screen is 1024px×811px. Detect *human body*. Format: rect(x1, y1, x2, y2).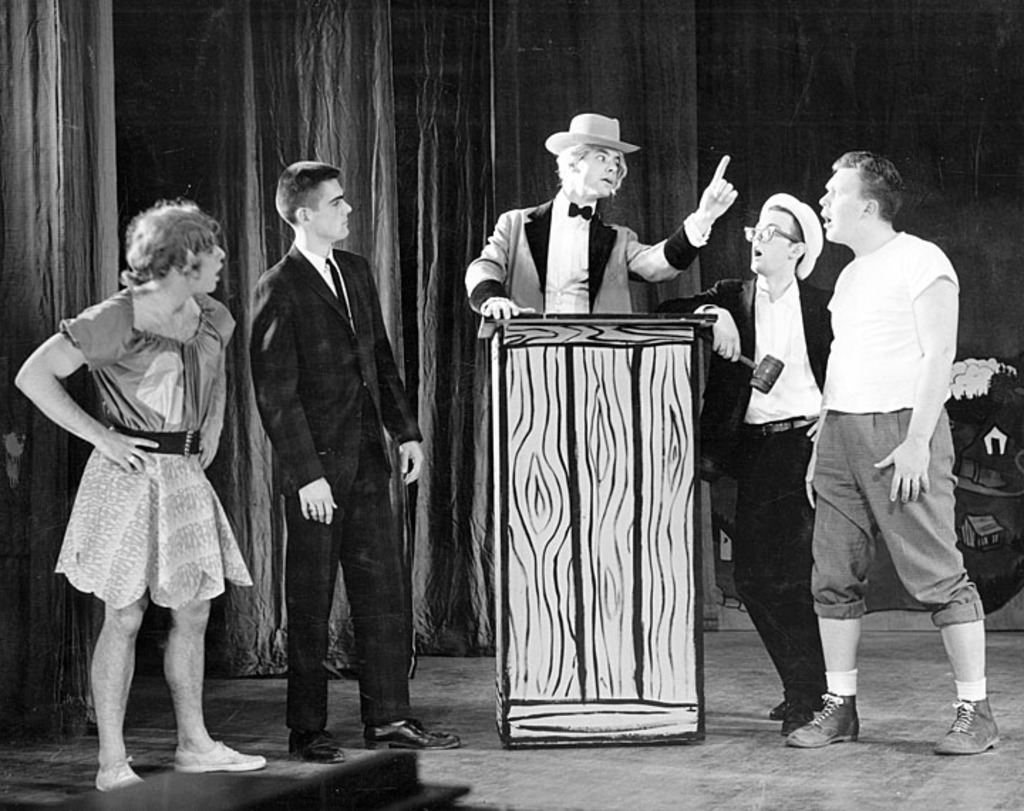
rect(799, 138, 986, 761).
